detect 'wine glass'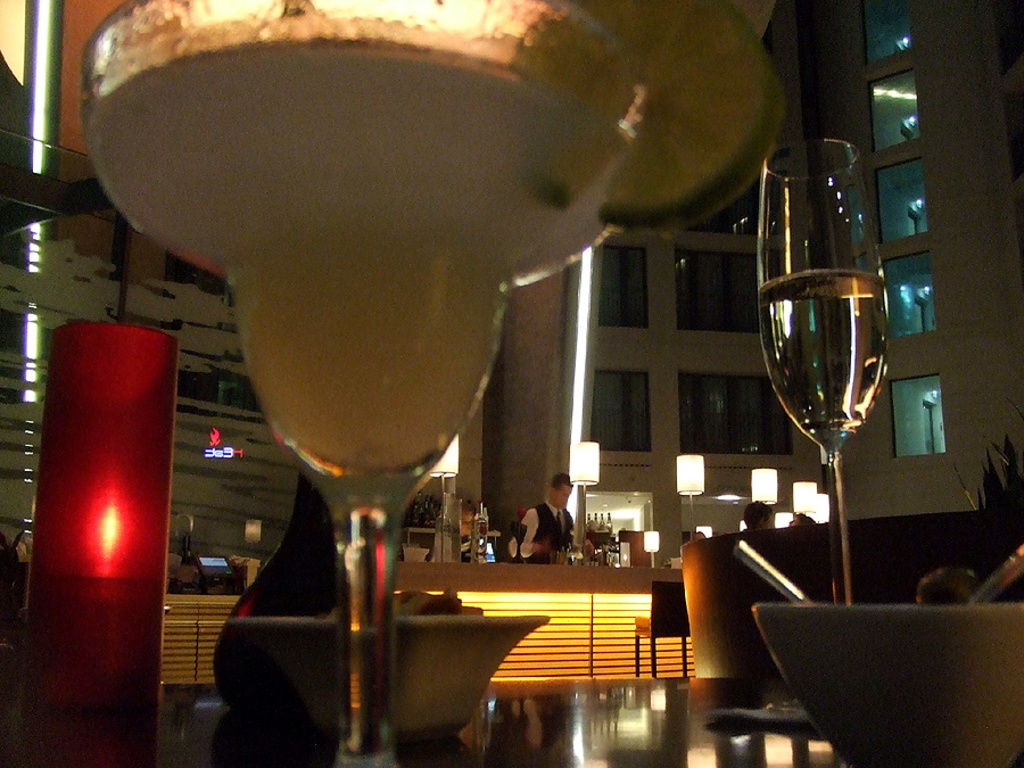
BBox(76, 0, 649, 767)
